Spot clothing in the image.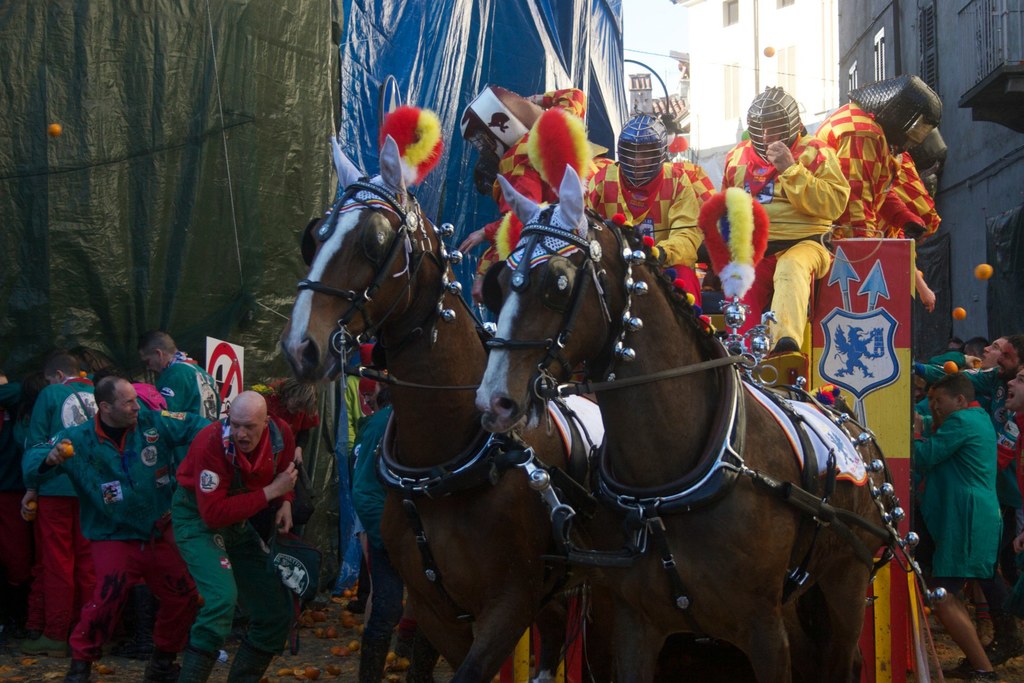
clothing found at detection(348, 368, 376, 588).
